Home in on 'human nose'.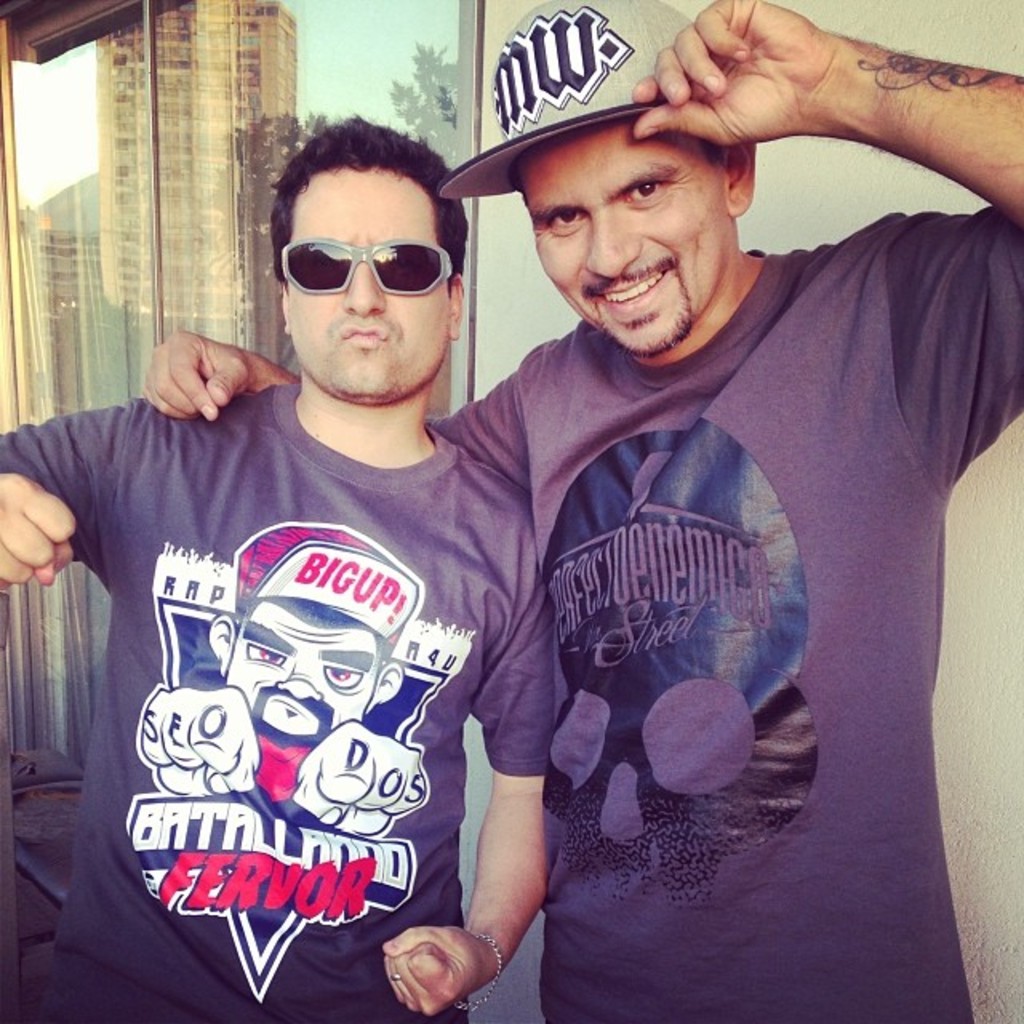
Homed in at region(341, 259, 389, 312).
